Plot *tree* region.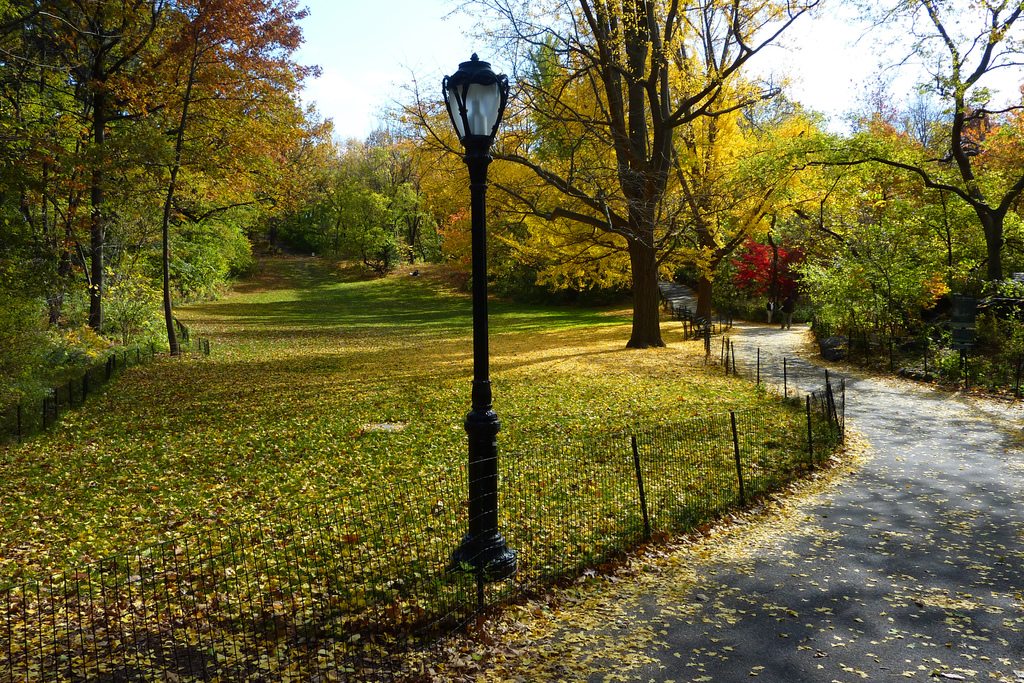
Plotted at [833,0,1023,362].
